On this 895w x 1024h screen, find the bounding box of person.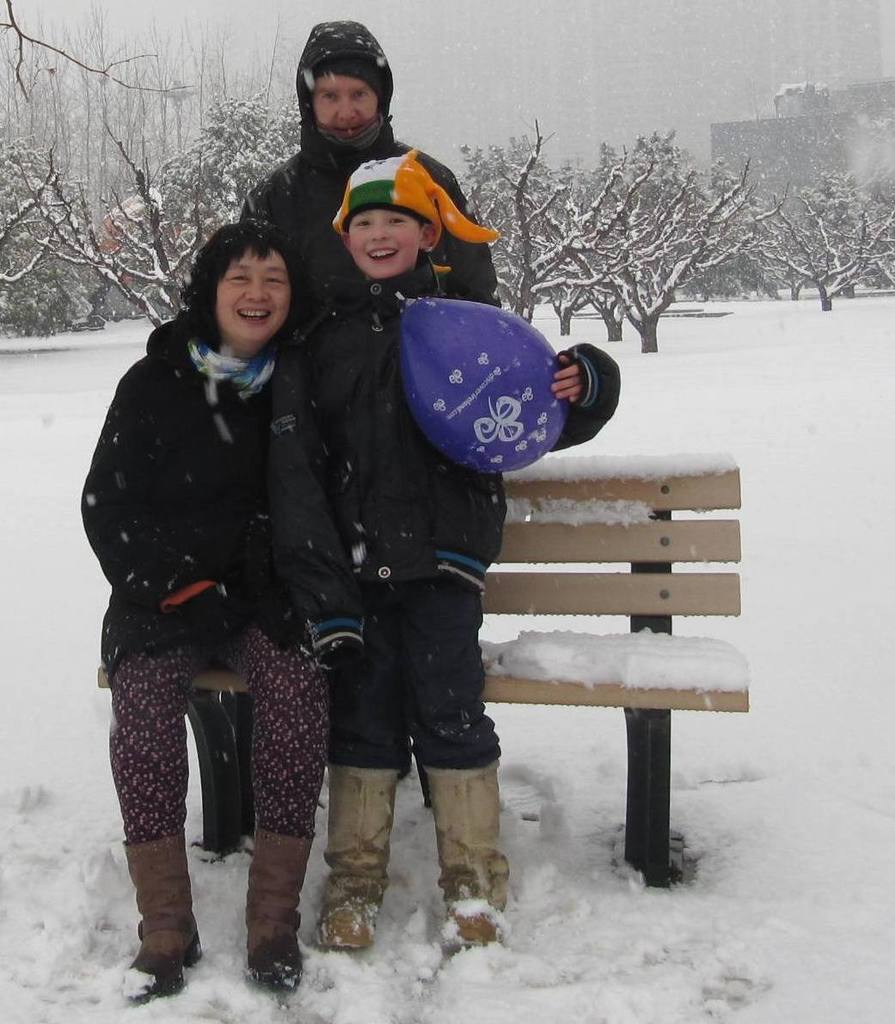
Bounding box: bbox=(298, 159, 614, 949).
